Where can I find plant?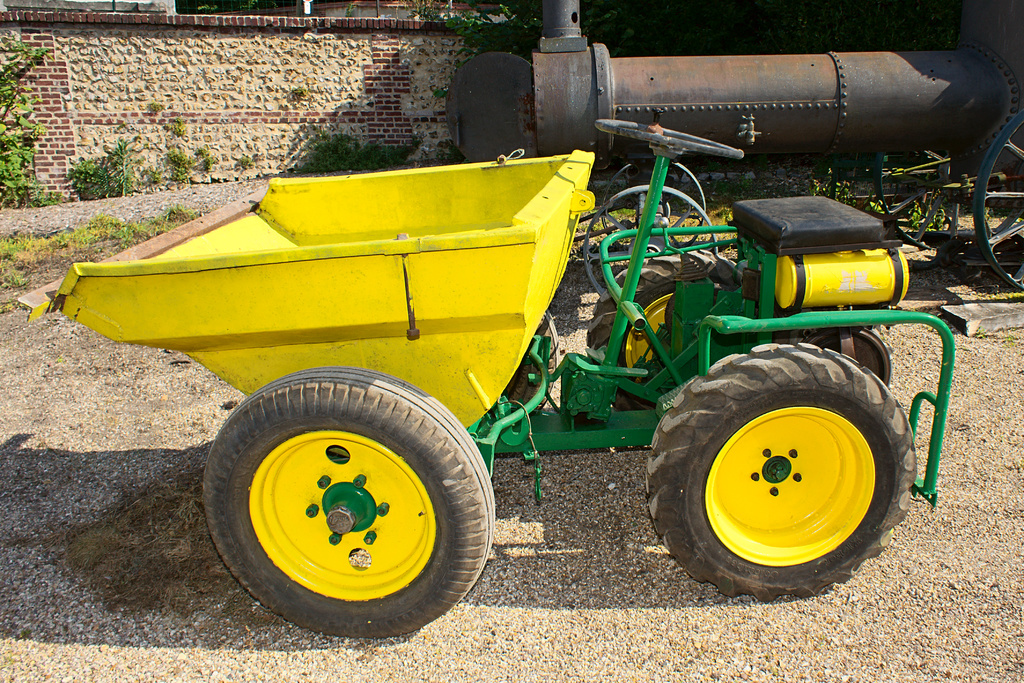
You can find it at 199,147,212,159.
